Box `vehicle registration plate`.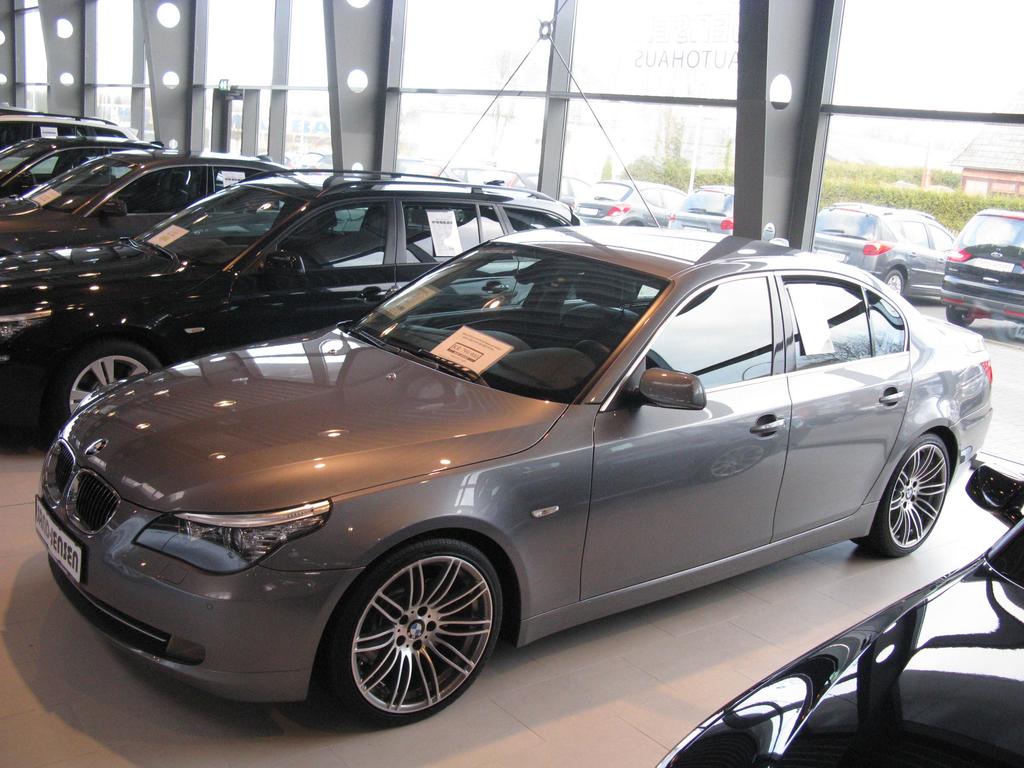
973, 257, 1014, 273.
